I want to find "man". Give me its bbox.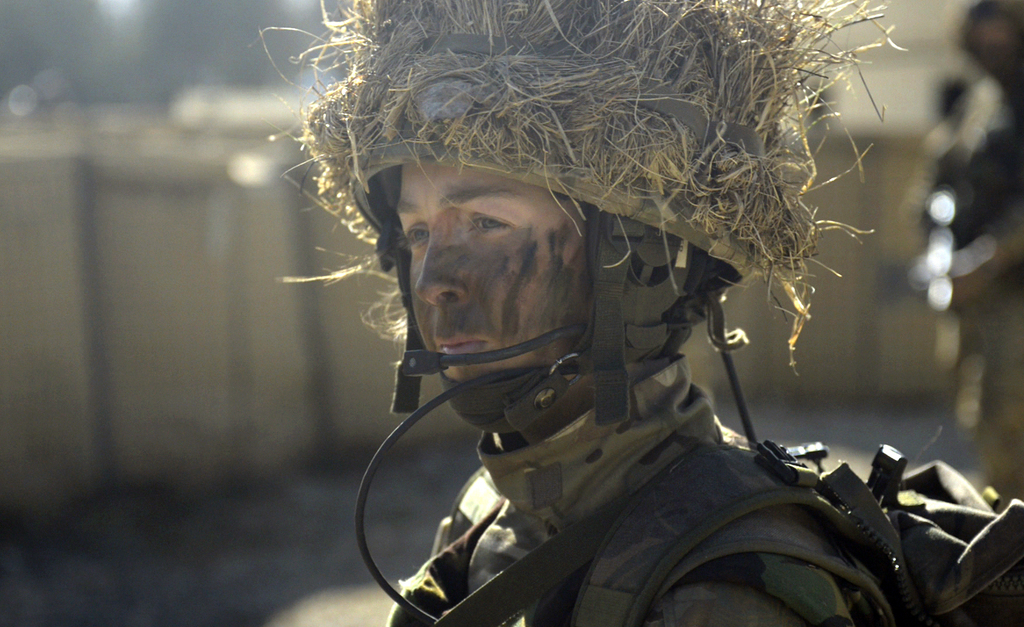
l=259, t=20, r=954, b=626.
